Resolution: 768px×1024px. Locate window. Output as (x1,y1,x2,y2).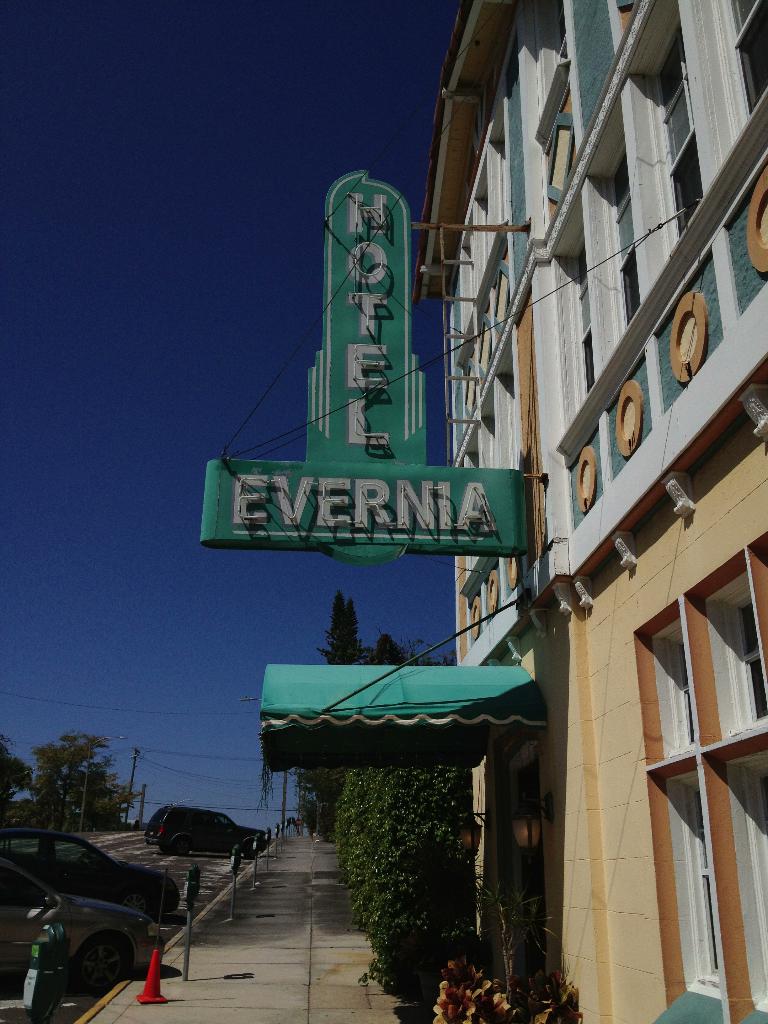
(558,235,591,392).
